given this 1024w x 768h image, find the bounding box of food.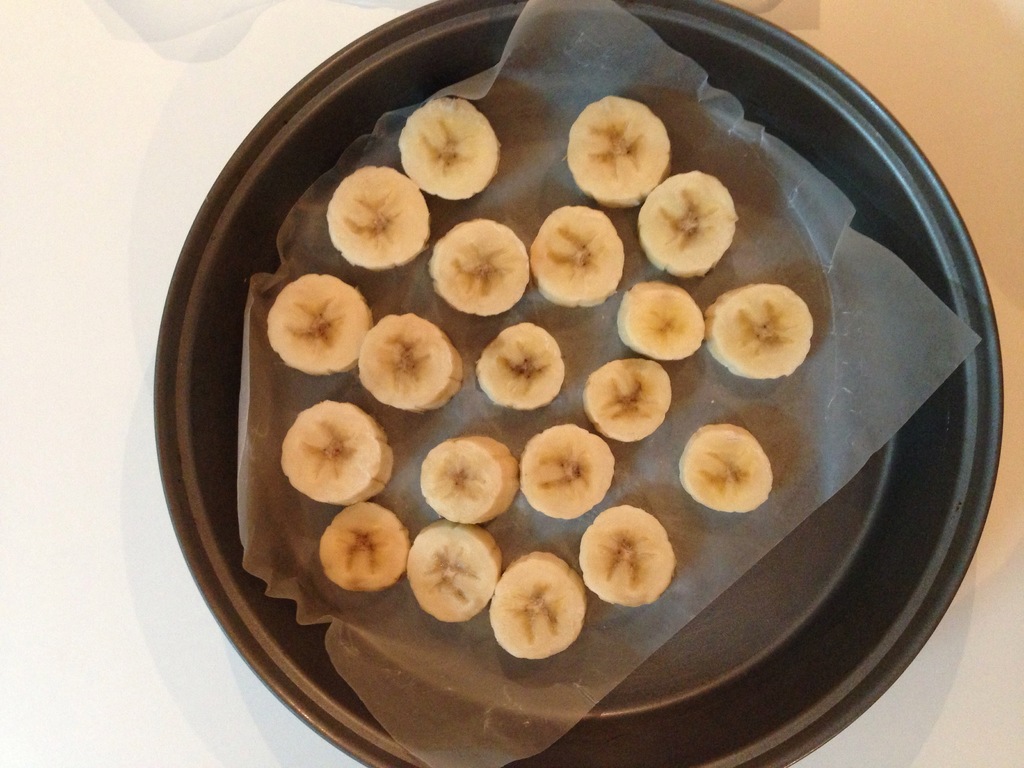
323,166,427,273.
